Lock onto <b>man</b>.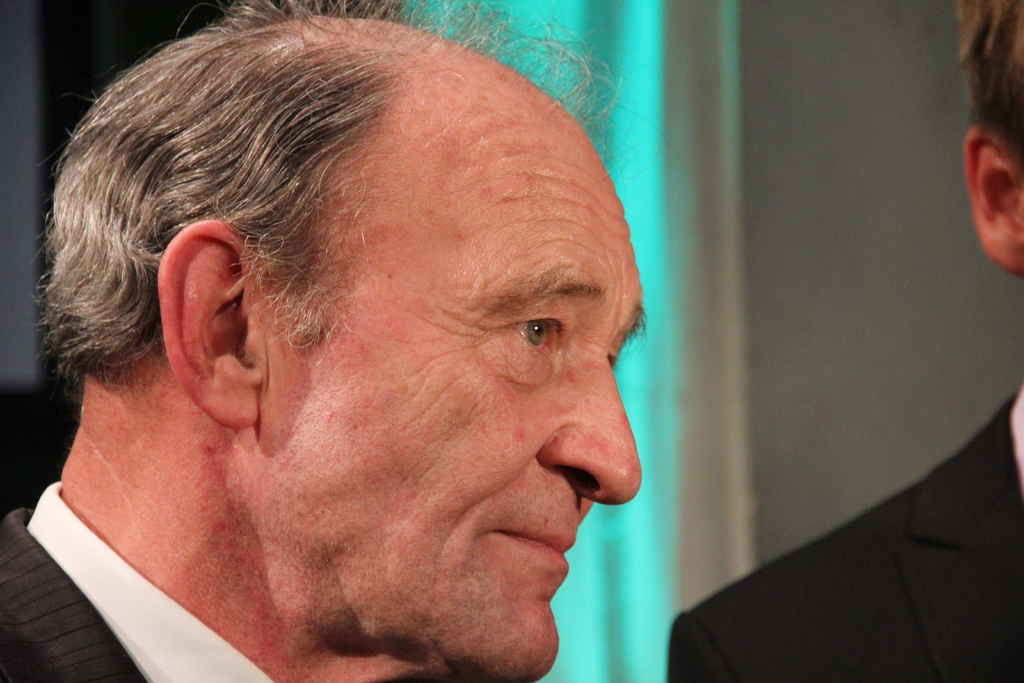
Locked: {"x1": 0, "y1": 0, "x2": 650, "y2": 682}.
